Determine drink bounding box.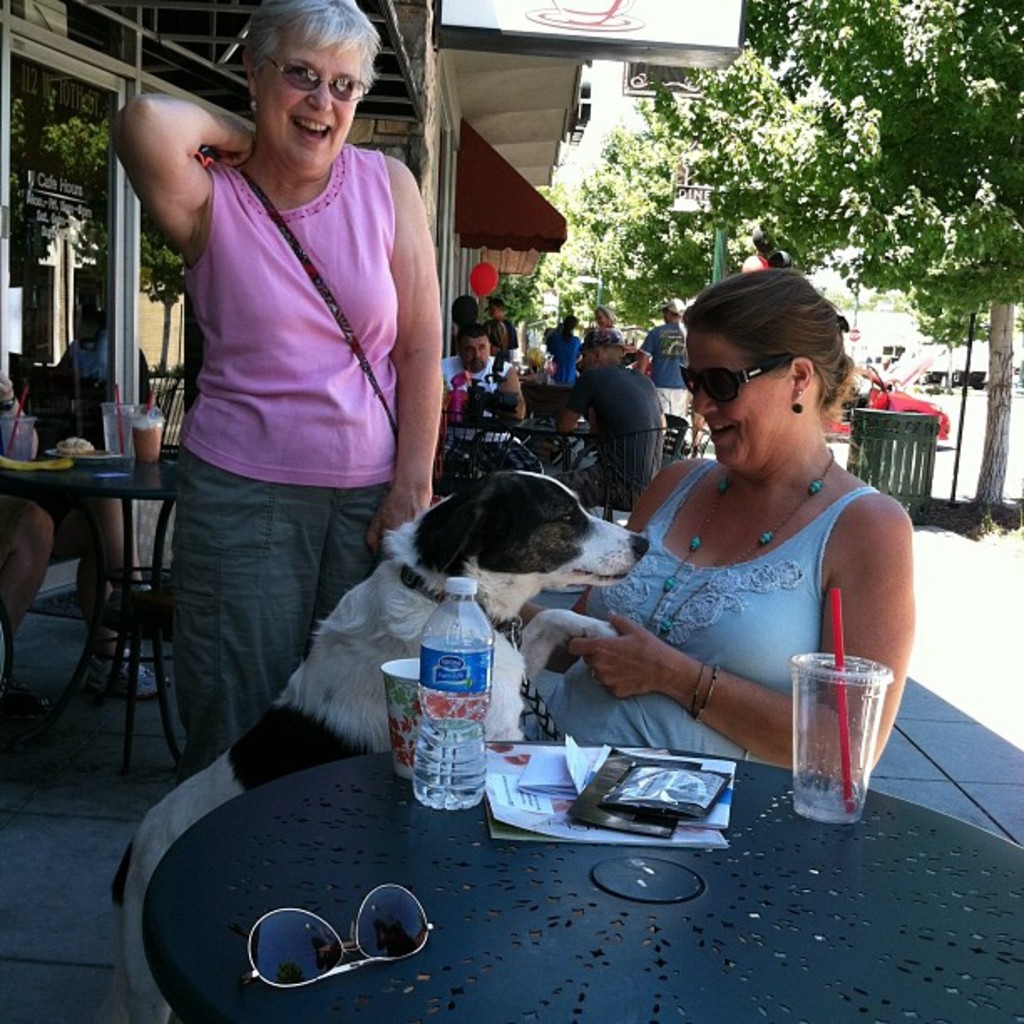
Determined: bbox=(2, 410, 37, 455).
